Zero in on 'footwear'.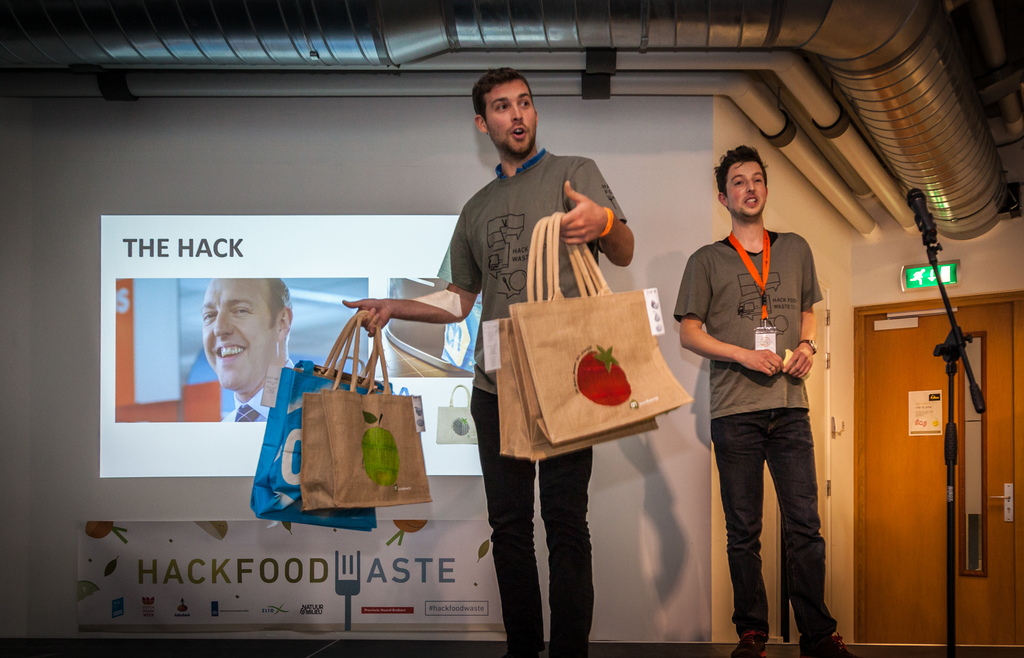
Zeroed in: pyautogui.locateOnScreen(733, 632, 767, 657).
